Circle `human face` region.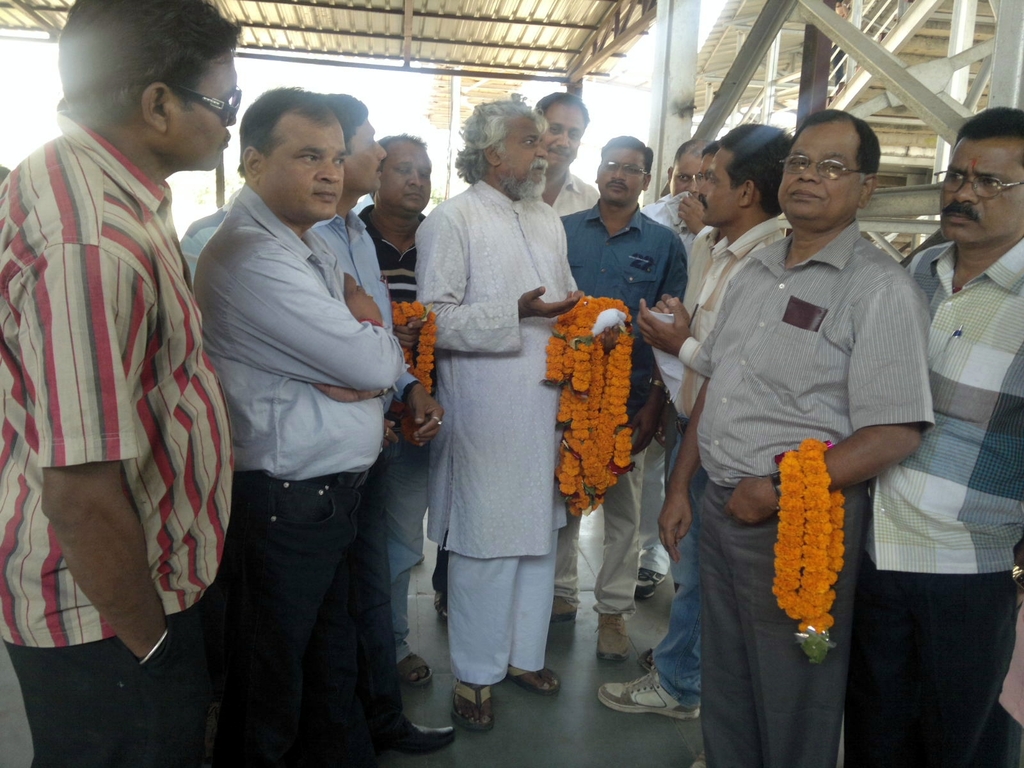
Region: 495,116,549,203.
